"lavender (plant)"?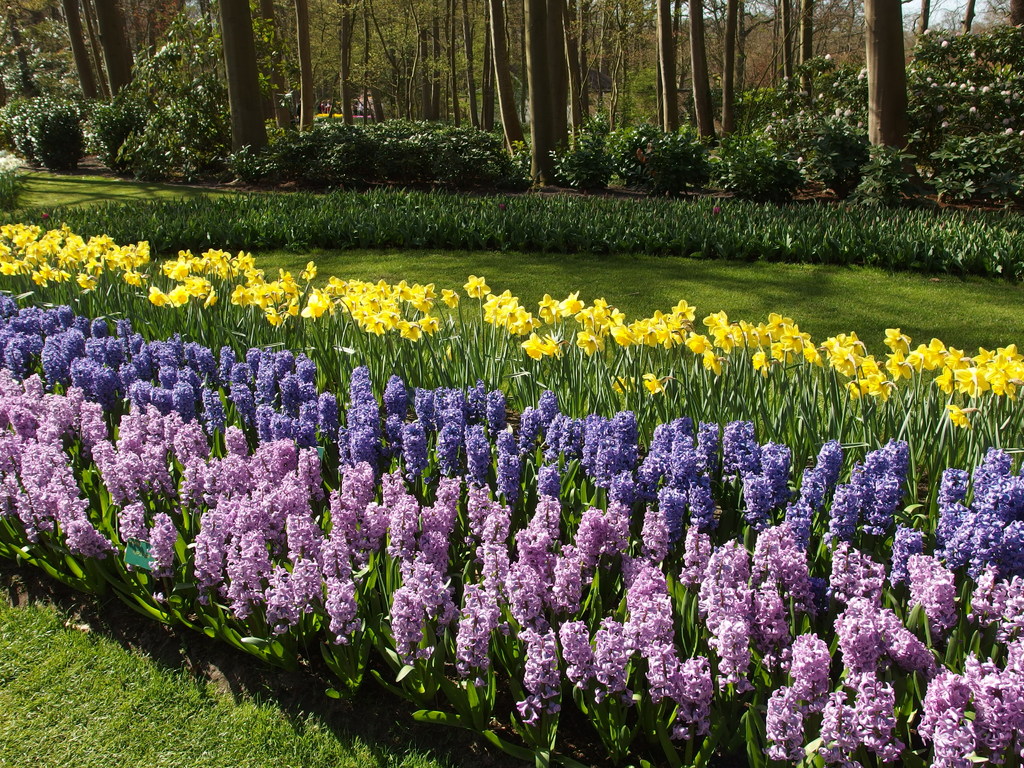
552,547,582,618
